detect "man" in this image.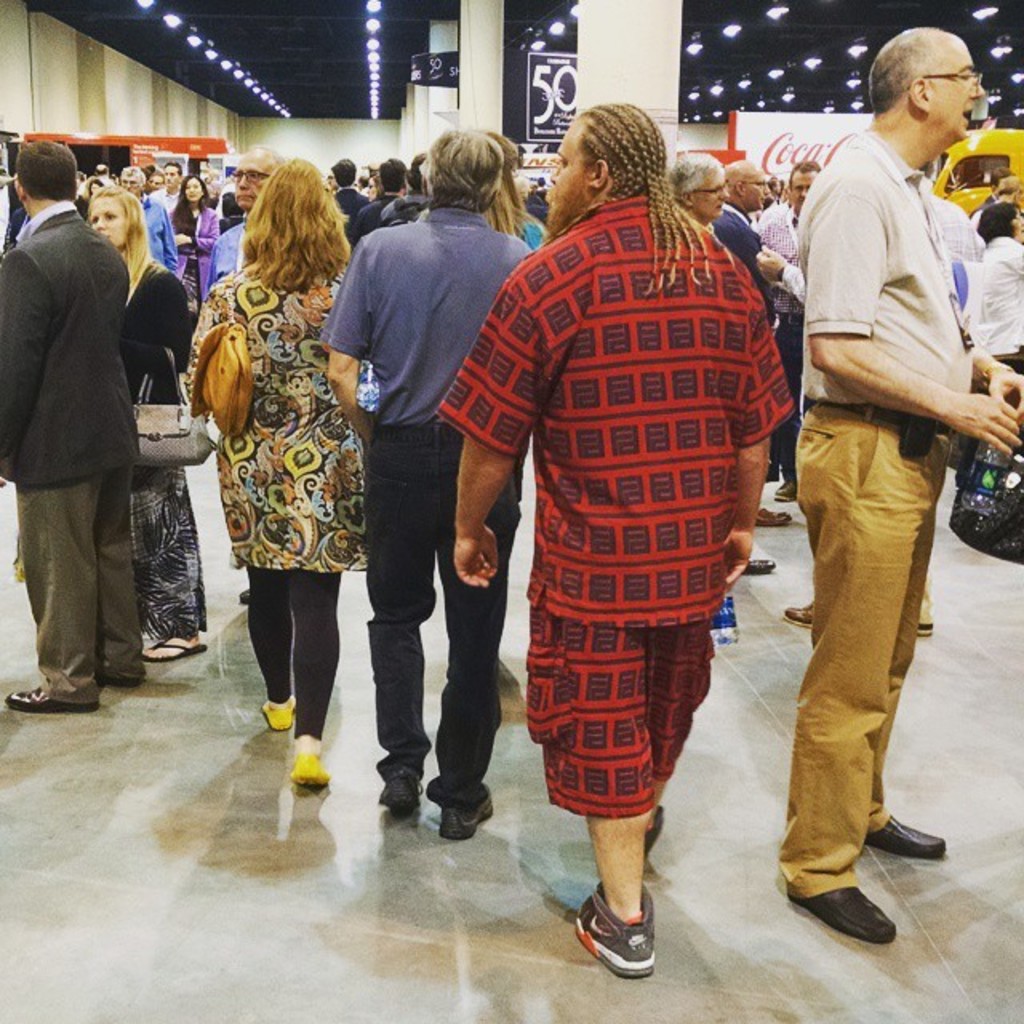
Detection: l=344, t=154, r=405, b=243.
